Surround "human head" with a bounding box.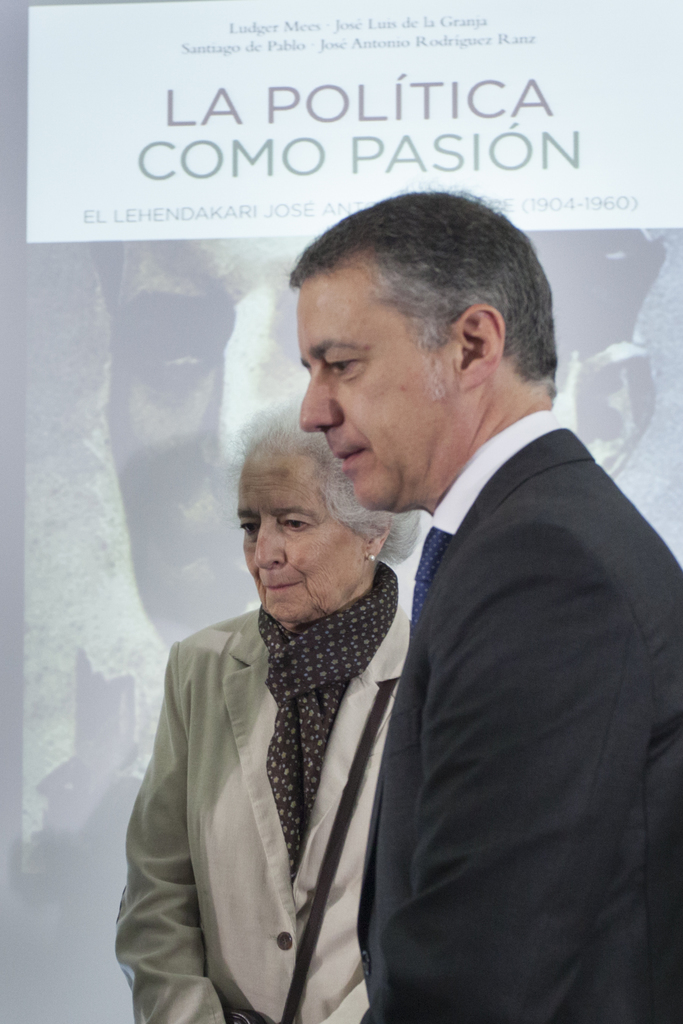
region(276, 188, 560, 466).
